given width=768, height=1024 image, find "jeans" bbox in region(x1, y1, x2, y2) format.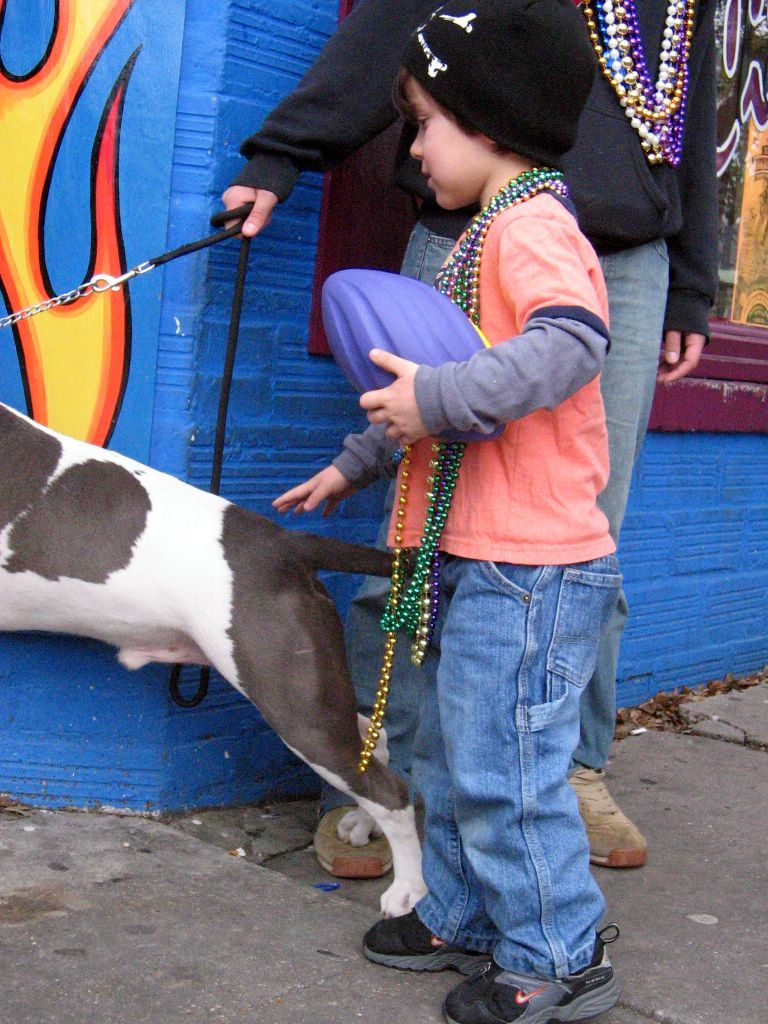
region(388, 208, 669, 790).
